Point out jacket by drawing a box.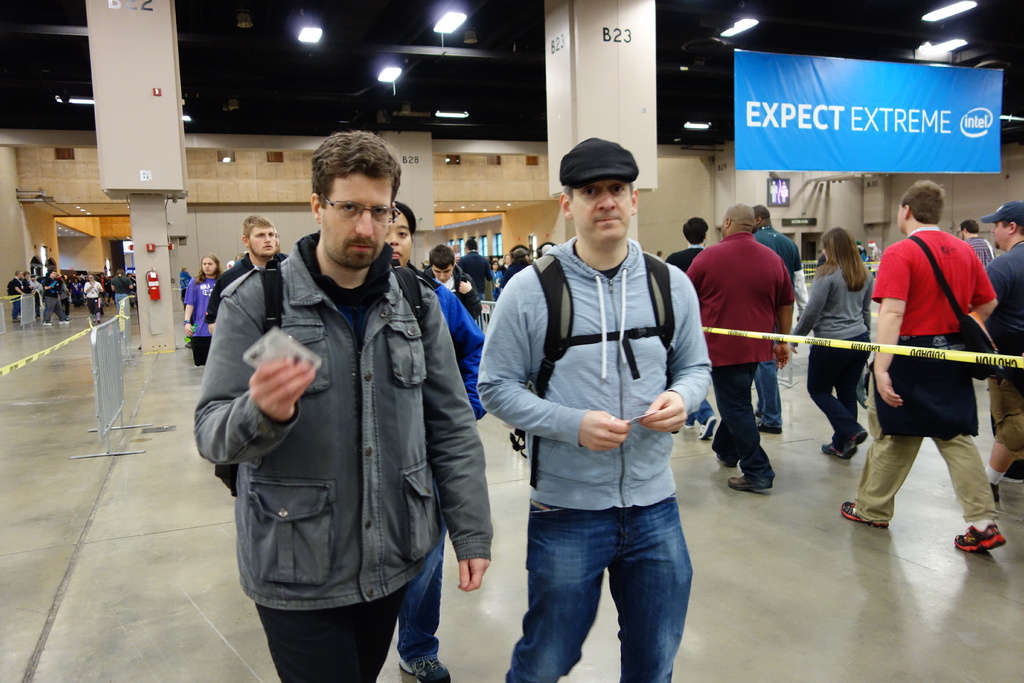
l=205, t=252, r=289, b=325.
